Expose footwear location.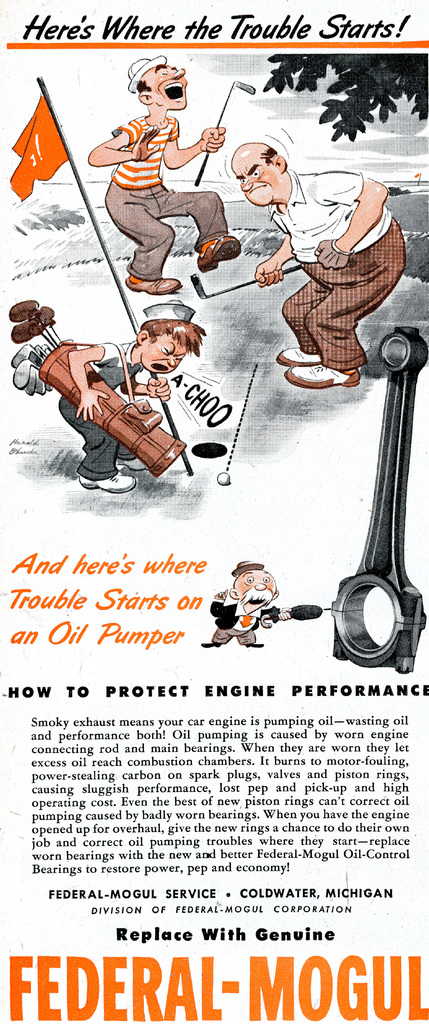
Exposed at x1=289 y1=363 x2=359 y2=391.
